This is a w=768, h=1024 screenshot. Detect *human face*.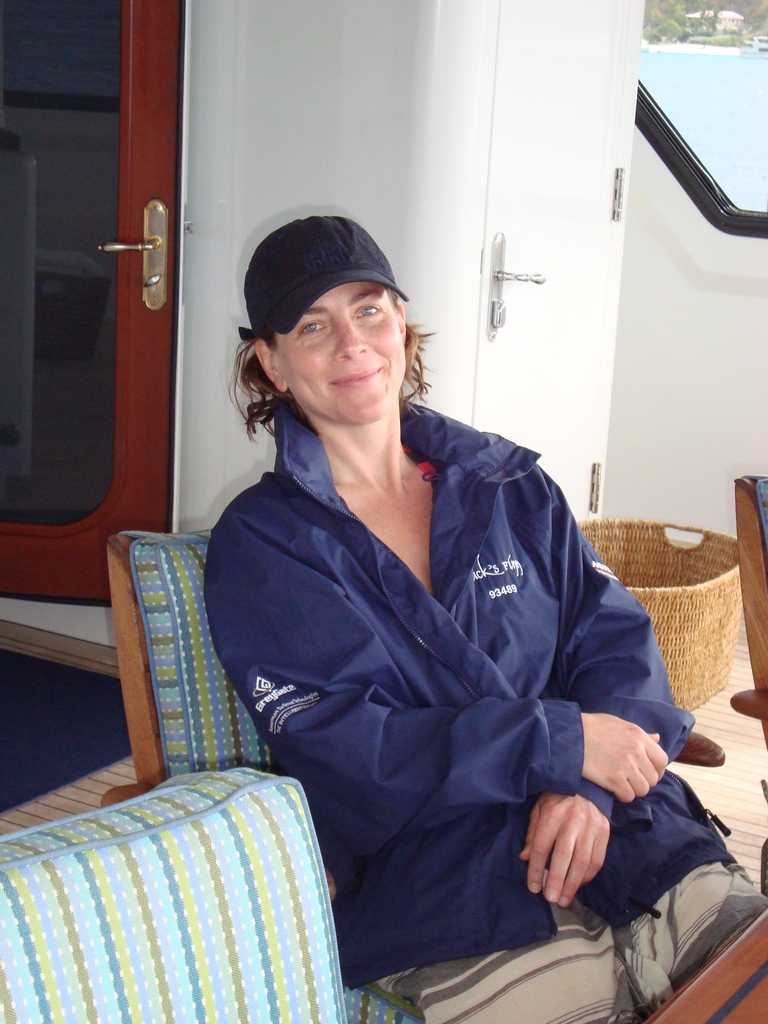
bbox=[269, 284, 403, 422].
